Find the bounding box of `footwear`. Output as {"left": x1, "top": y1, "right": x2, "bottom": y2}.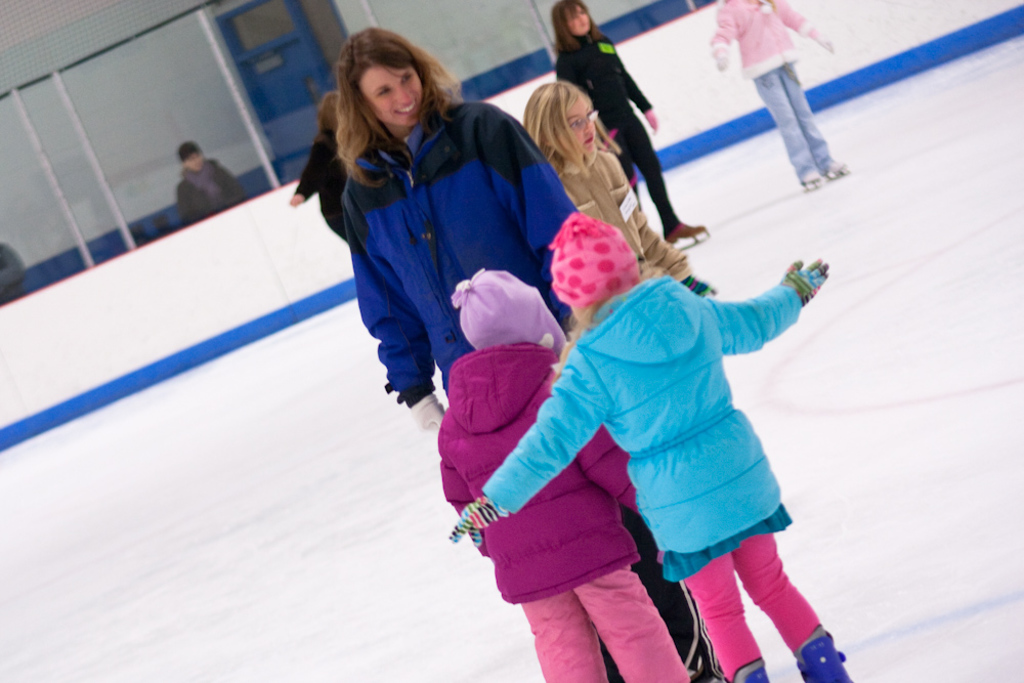
{"left": 727, "top": 661, "right": 770, "bottom": 682}.
